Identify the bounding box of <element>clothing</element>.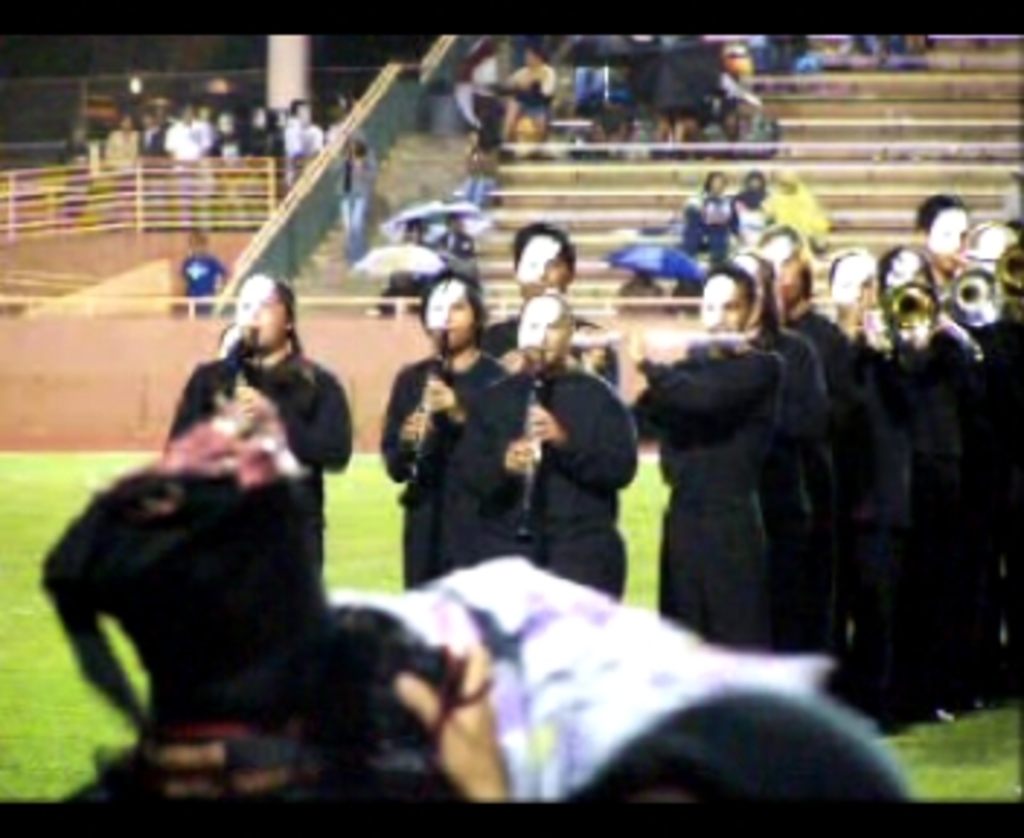
{"x1": 375, "y1": 352, "x2": 509, "y2": 570}.
